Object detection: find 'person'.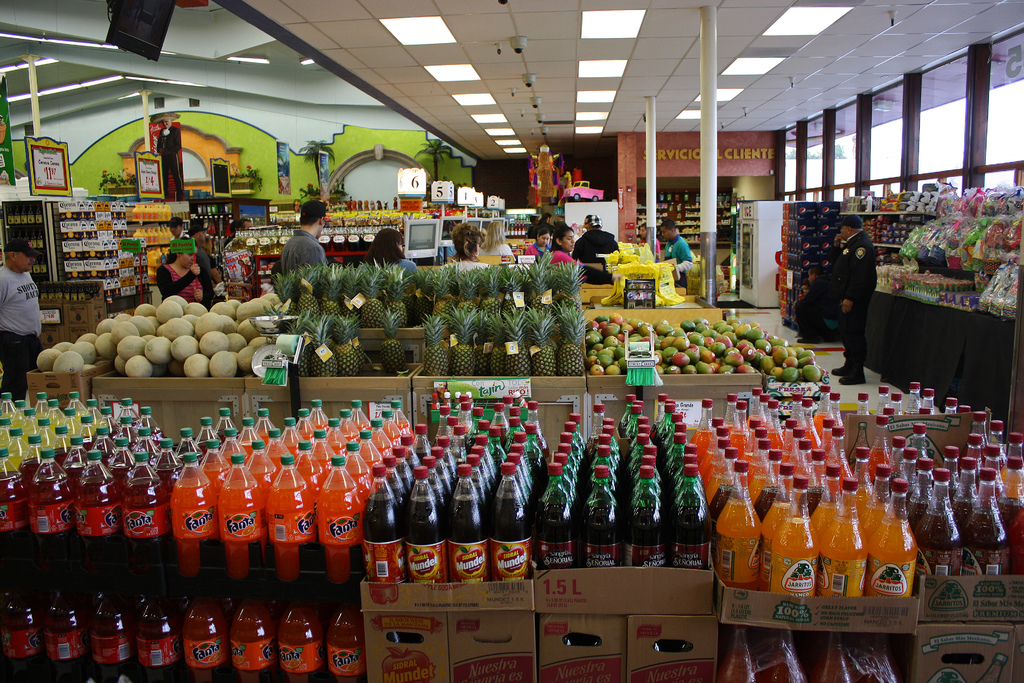
Rect(531, 210, 554, 235).
